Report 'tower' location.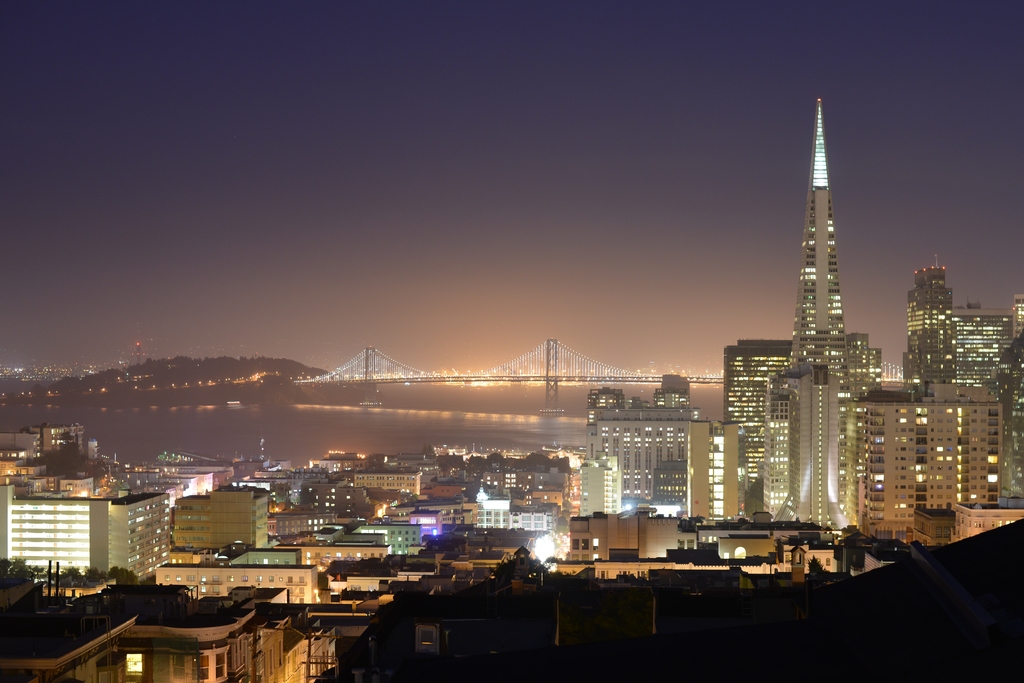
Report: 762 99 881 531.
